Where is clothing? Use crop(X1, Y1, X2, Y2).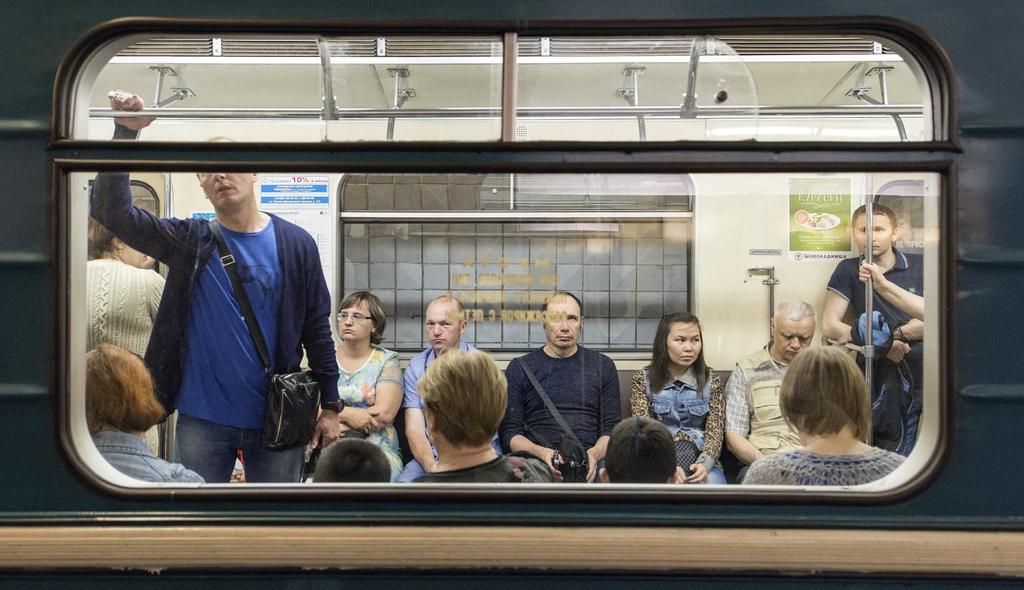
crop(724, 335, 804, 475).
